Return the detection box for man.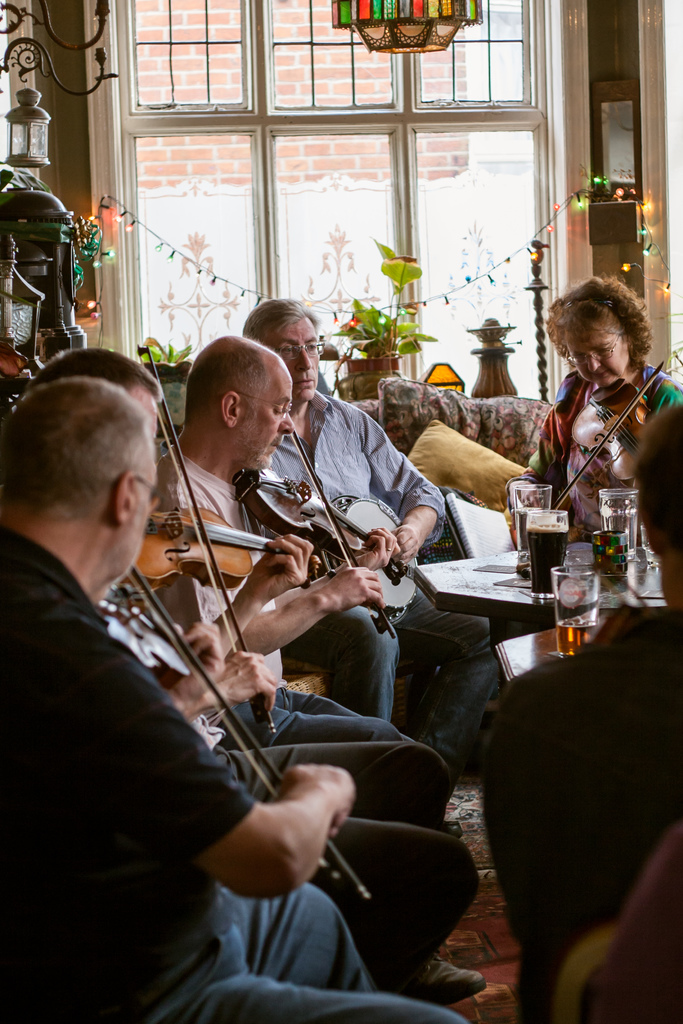
select_region(35, 349, 477, 1001).
